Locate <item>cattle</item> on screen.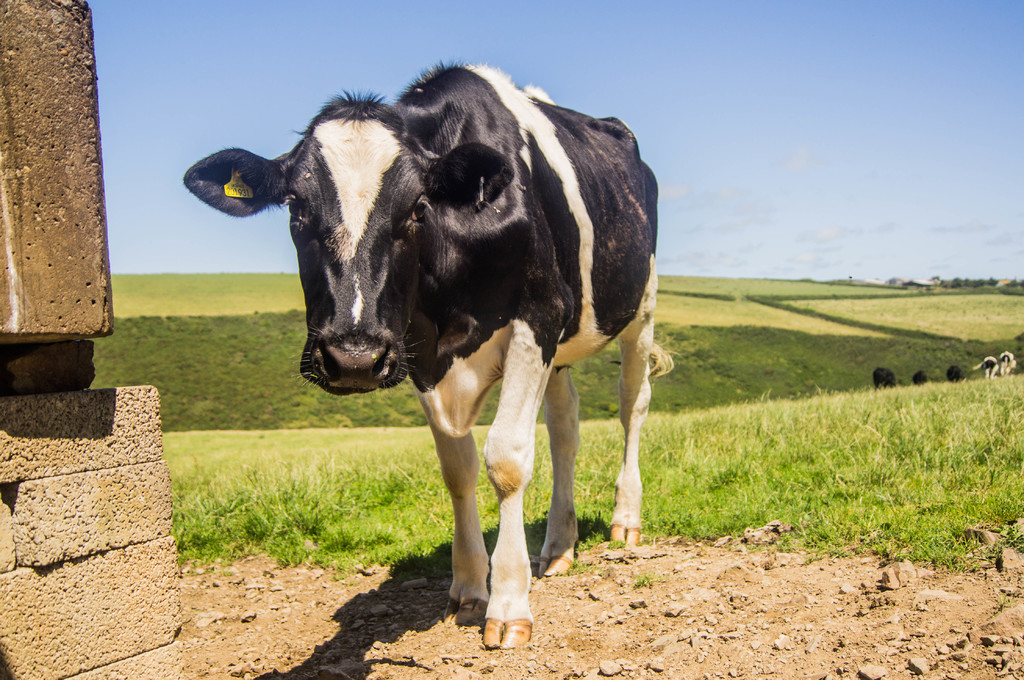
On screen at [x1=1000, y1=351, x2=1015, y2=379].
